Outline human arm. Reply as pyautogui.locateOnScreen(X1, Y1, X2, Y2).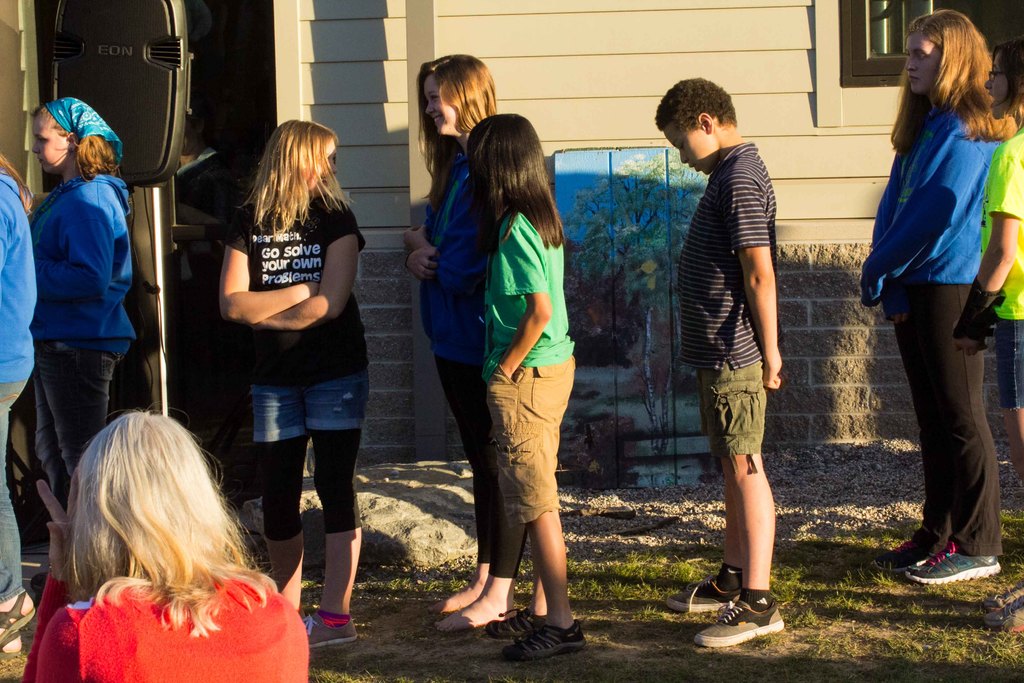
pyautogui.locateOnScreen(474, 204, 566, 417).
